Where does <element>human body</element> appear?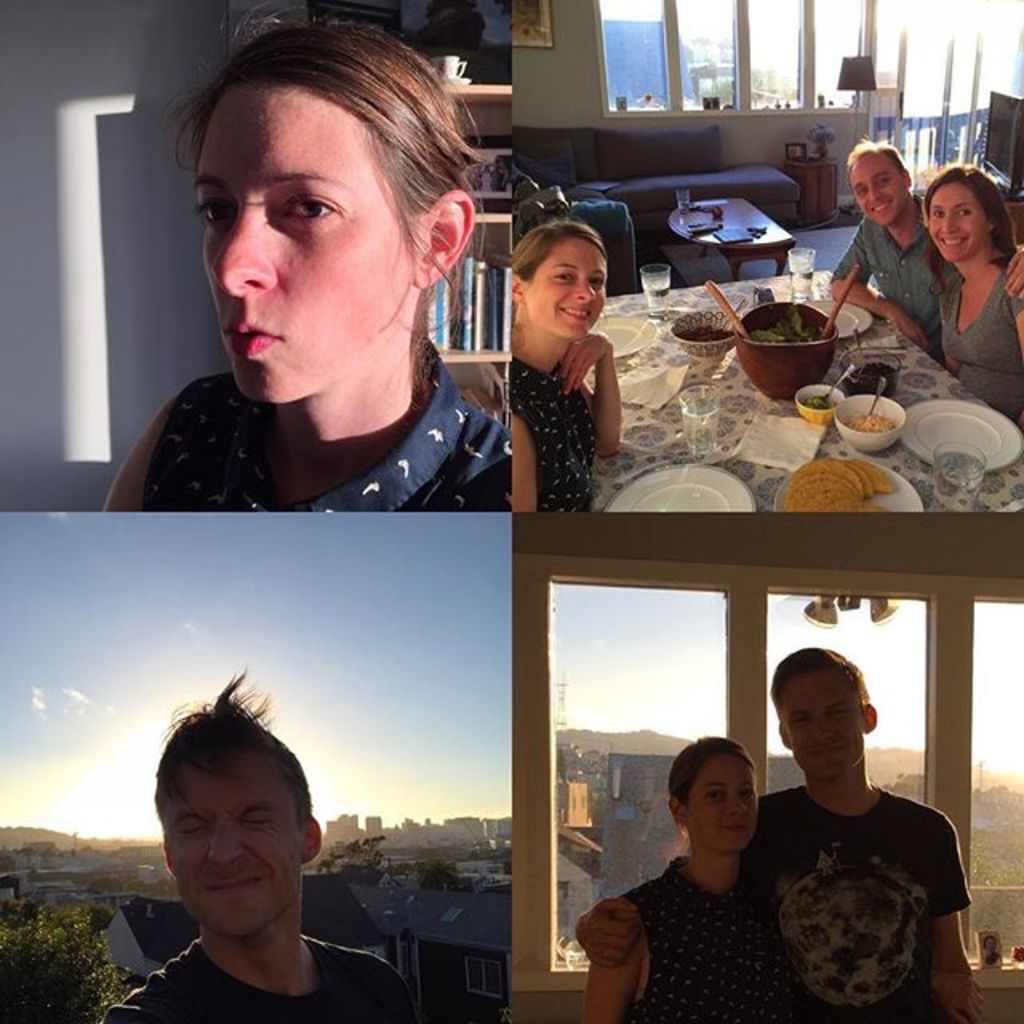
Appears at x1=832, y1=136, x2=928, y2=346.
